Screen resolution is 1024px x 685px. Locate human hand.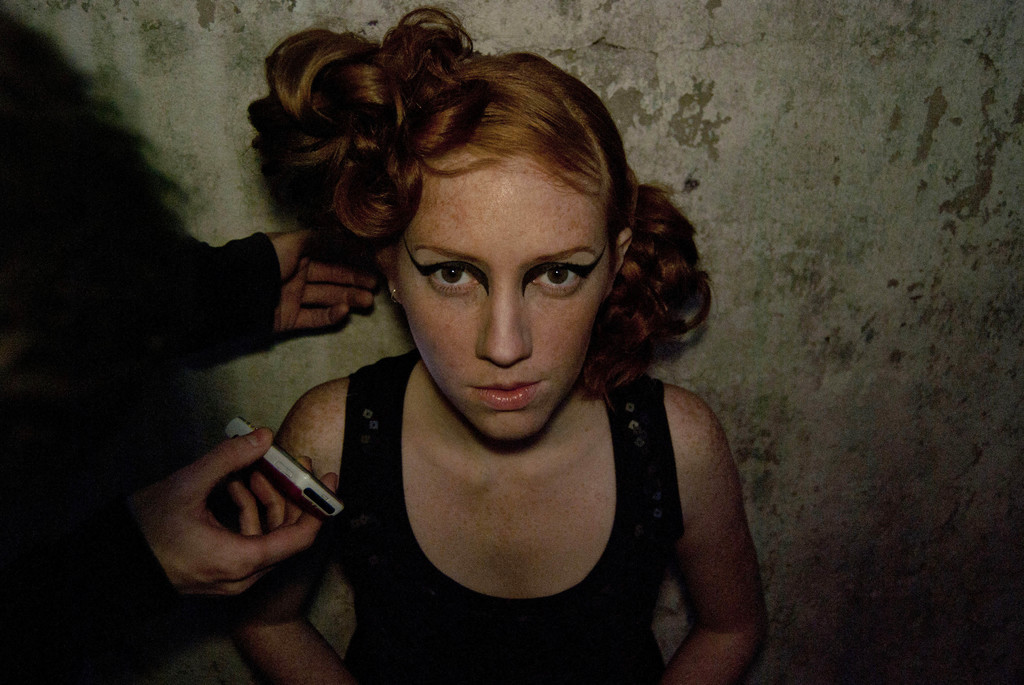
pyautogui.locateOnScreen(136, 413, 348, 596).
